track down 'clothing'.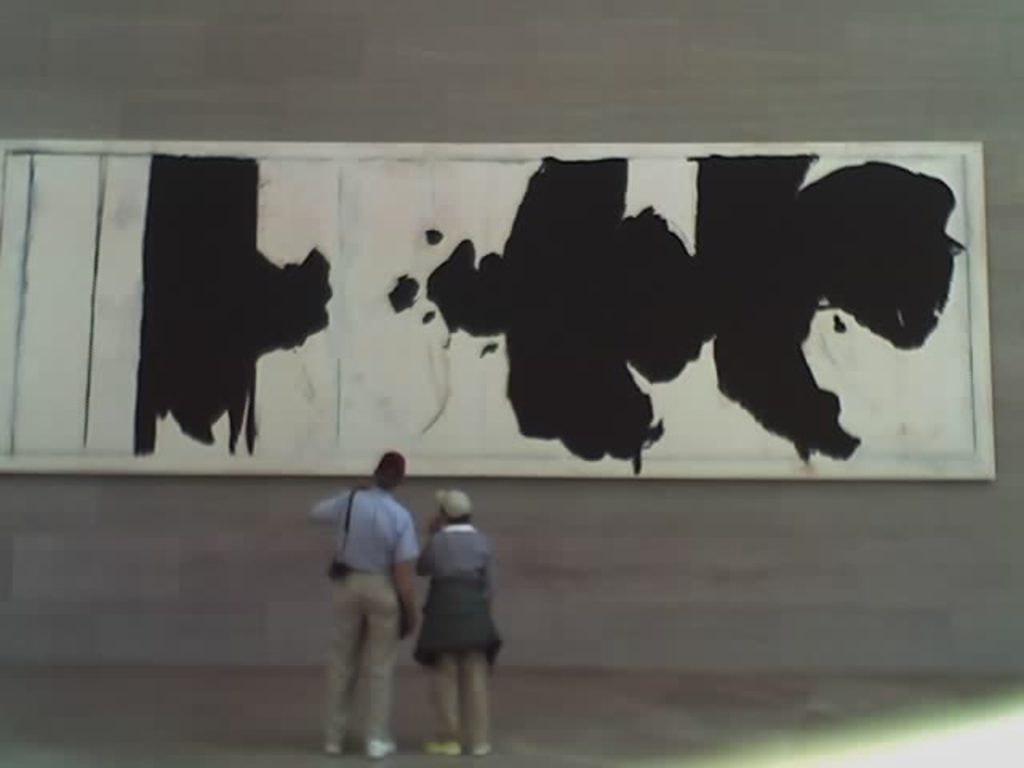
Tracked to (427,515,493,742).
